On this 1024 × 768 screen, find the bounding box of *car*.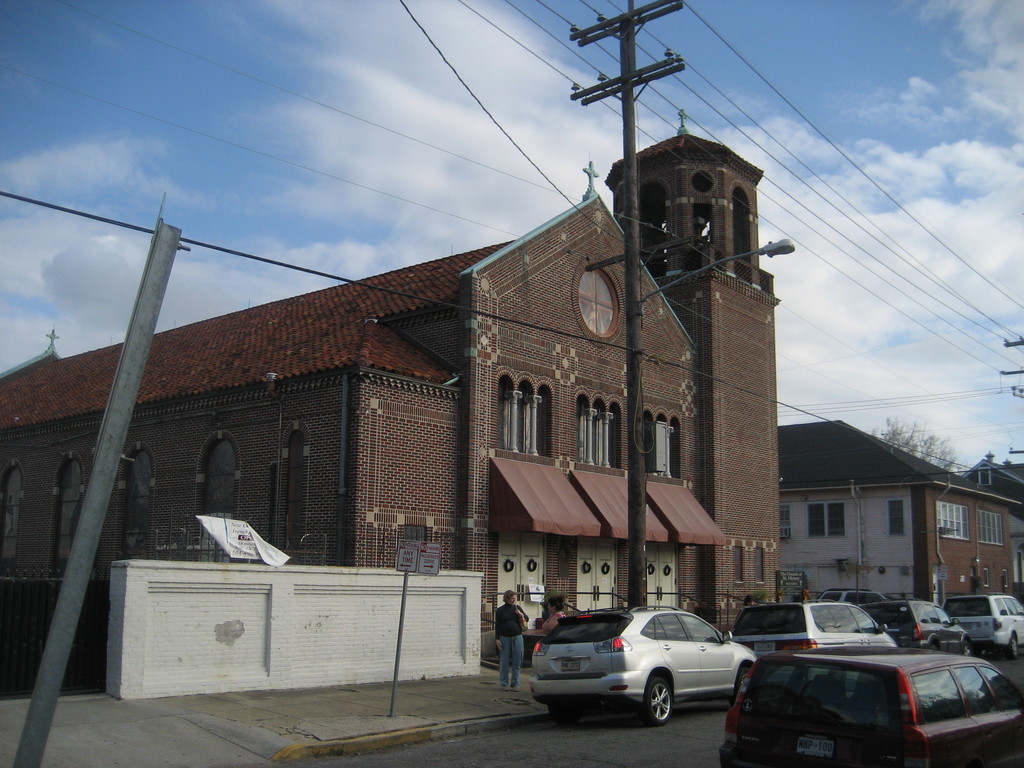
Bounding box: box=[727, 600, 898, 657].
